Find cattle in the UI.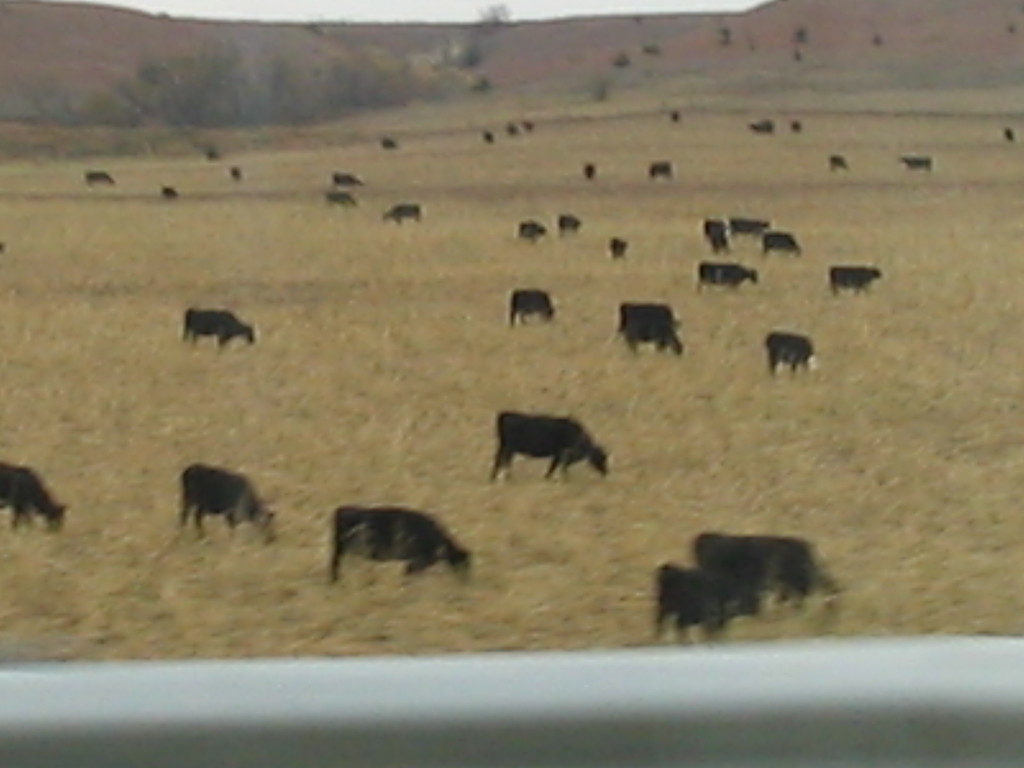
UI element at <box>825,264,882,296</box>.
